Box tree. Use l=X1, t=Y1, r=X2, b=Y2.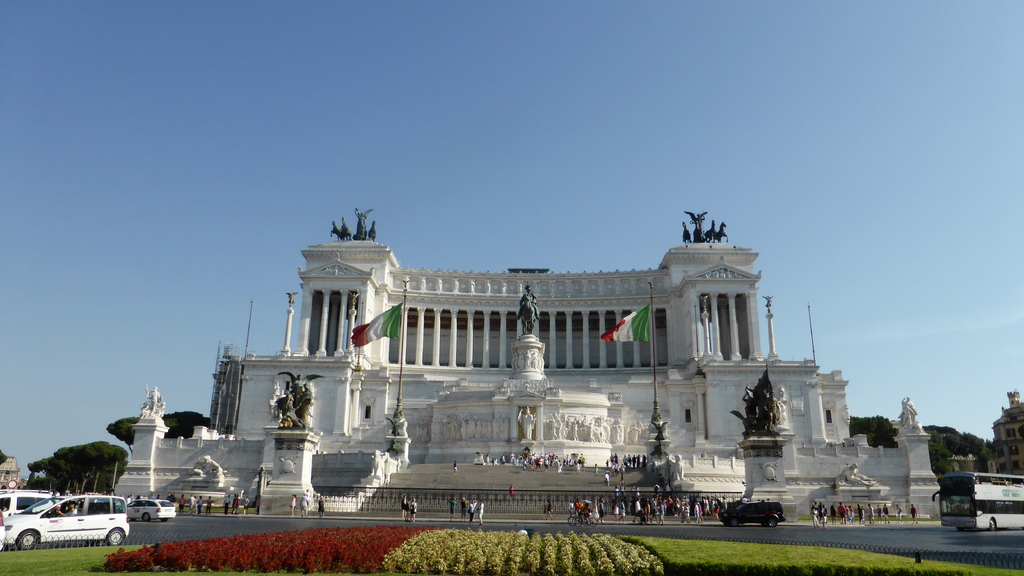
l=924, t=424, r=1004, b=477.
